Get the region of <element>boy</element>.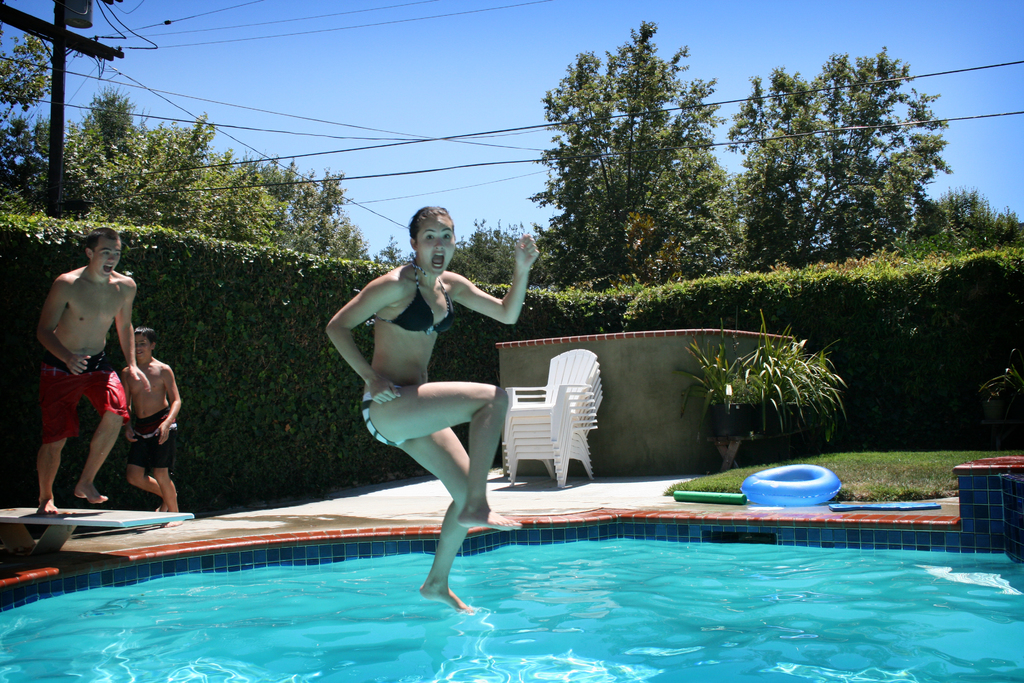
<region>123, 325, 180, 526</region>.
